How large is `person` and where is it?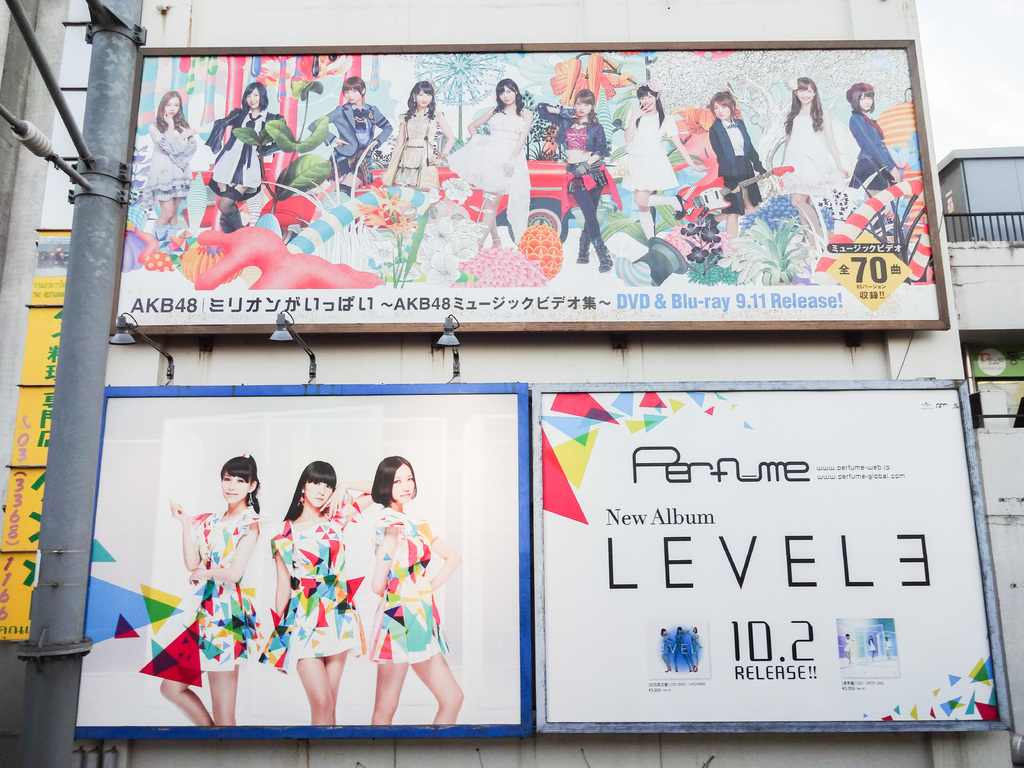
Bounding box: 205:82:292:227.
